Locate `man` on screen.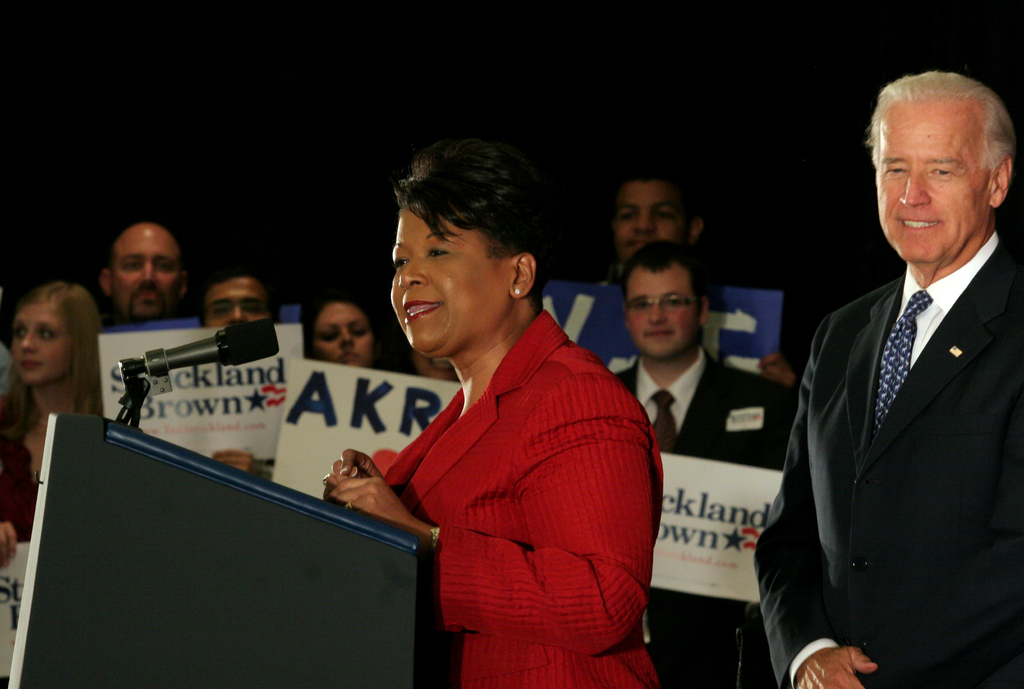
On screen at 195, 271, 286, 476.
